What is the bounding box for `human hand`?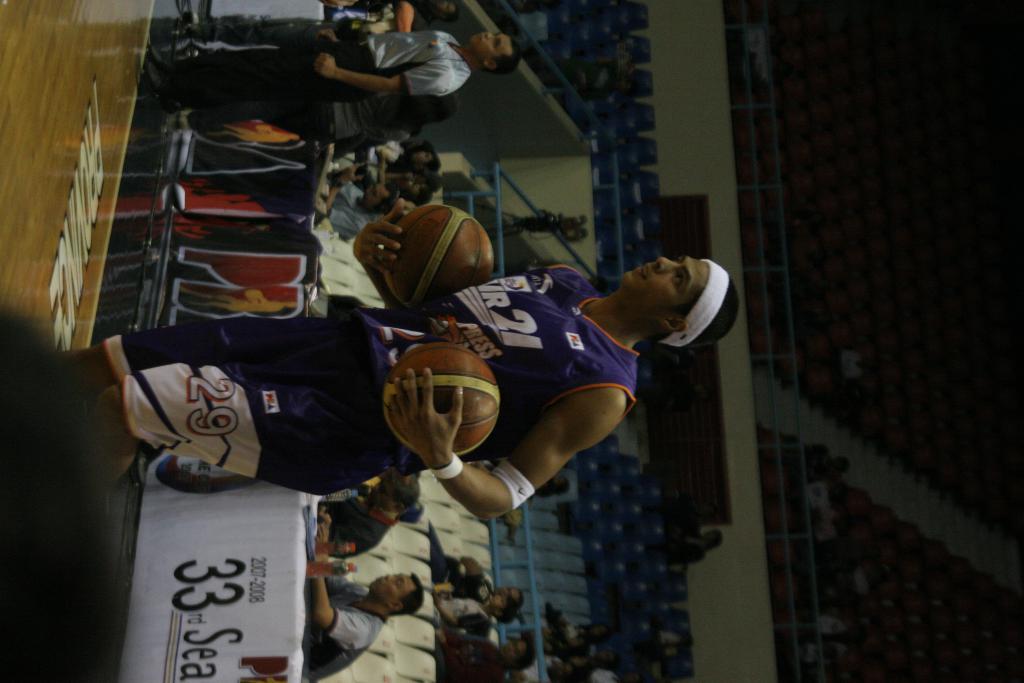
{"left": 461, "top": 556, "right": 476, "bottom": 563}.
